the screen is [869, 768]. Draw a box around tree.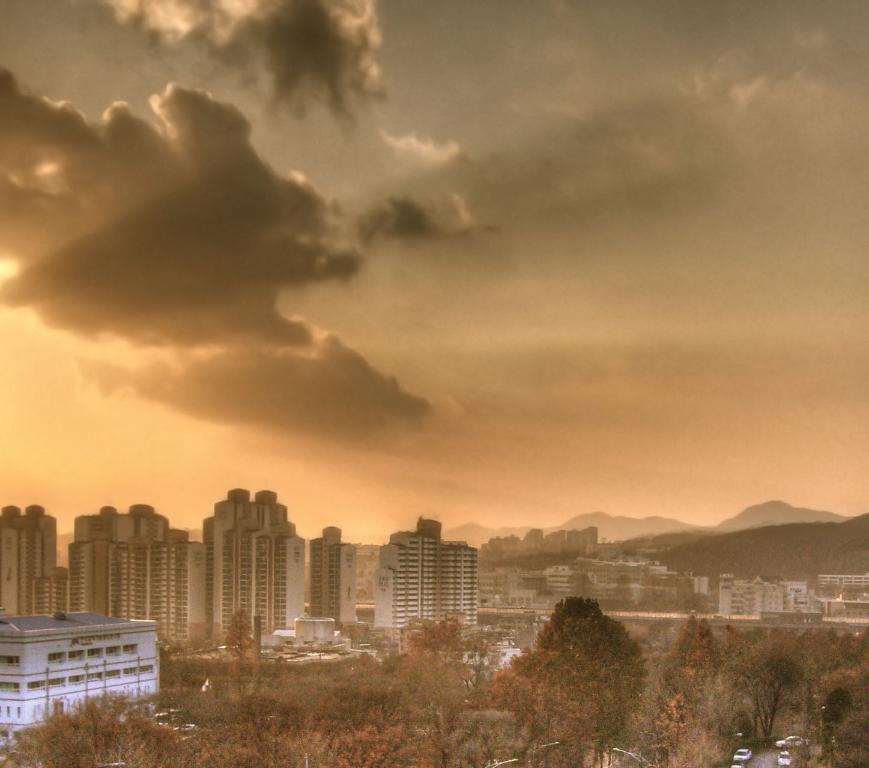
BBox(310, 647, 409, 765).
